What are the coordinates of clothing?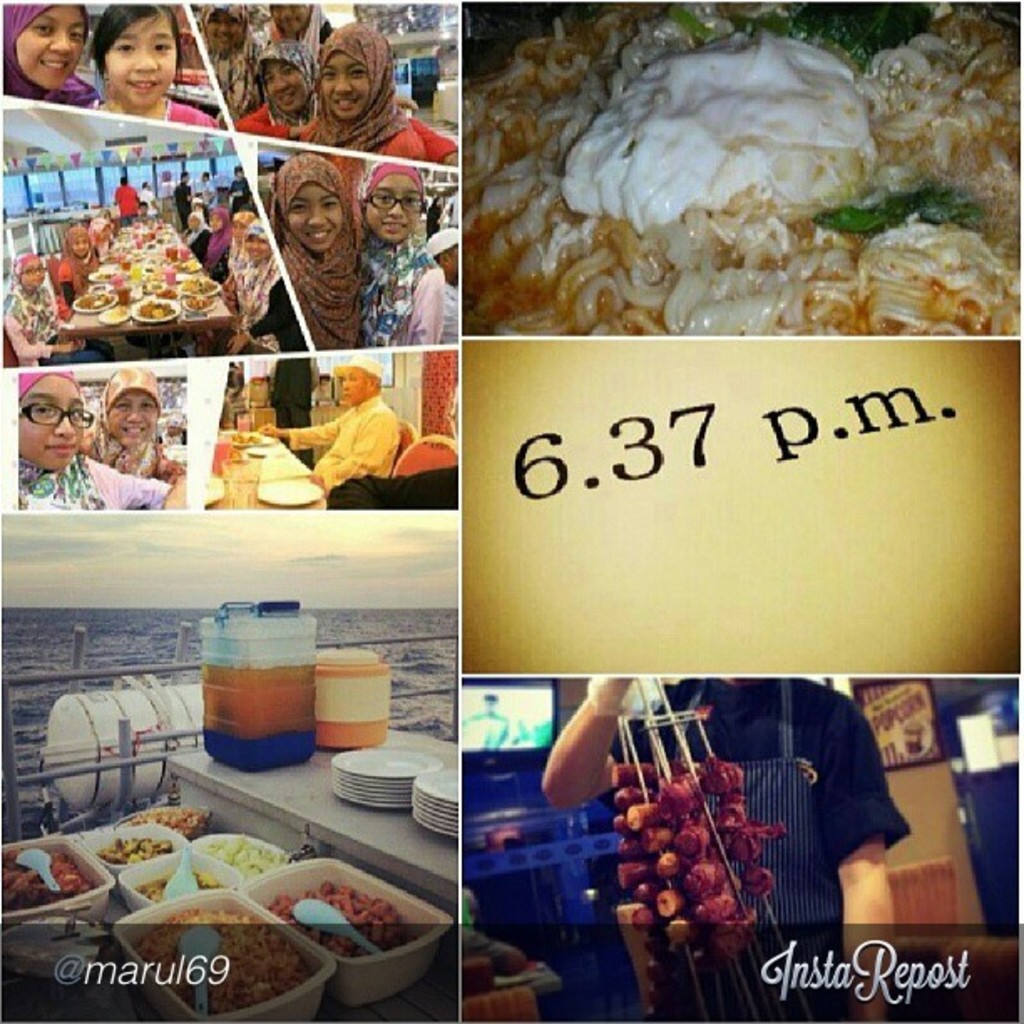
<bbox>581, 673, 904, 986</bbox>.
